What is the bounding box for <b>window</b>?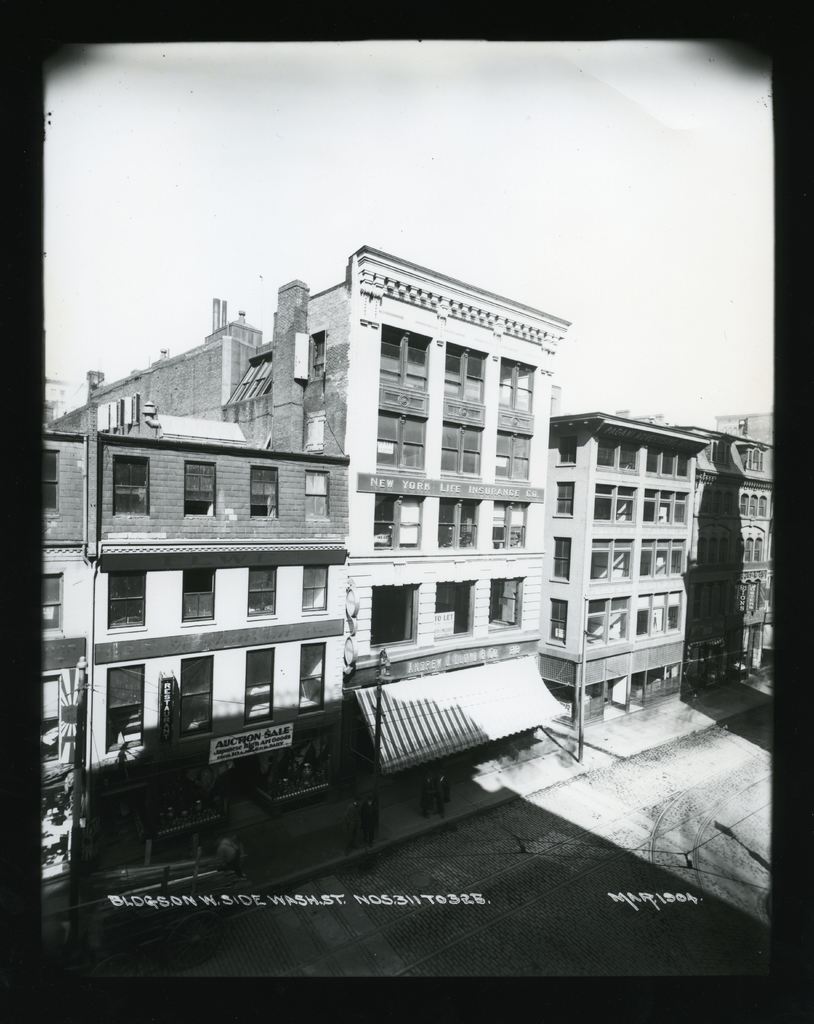
[x1=37, y1=449, x2=53, y2=517].
